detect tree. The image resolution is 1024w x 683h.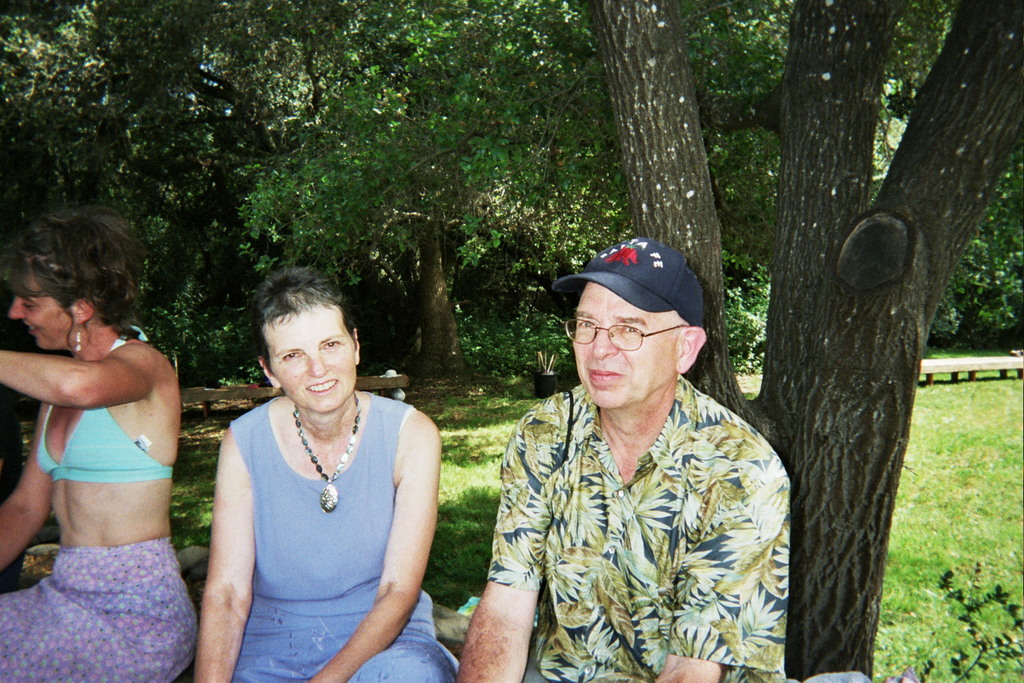
region(231, 0, 598, 392).
